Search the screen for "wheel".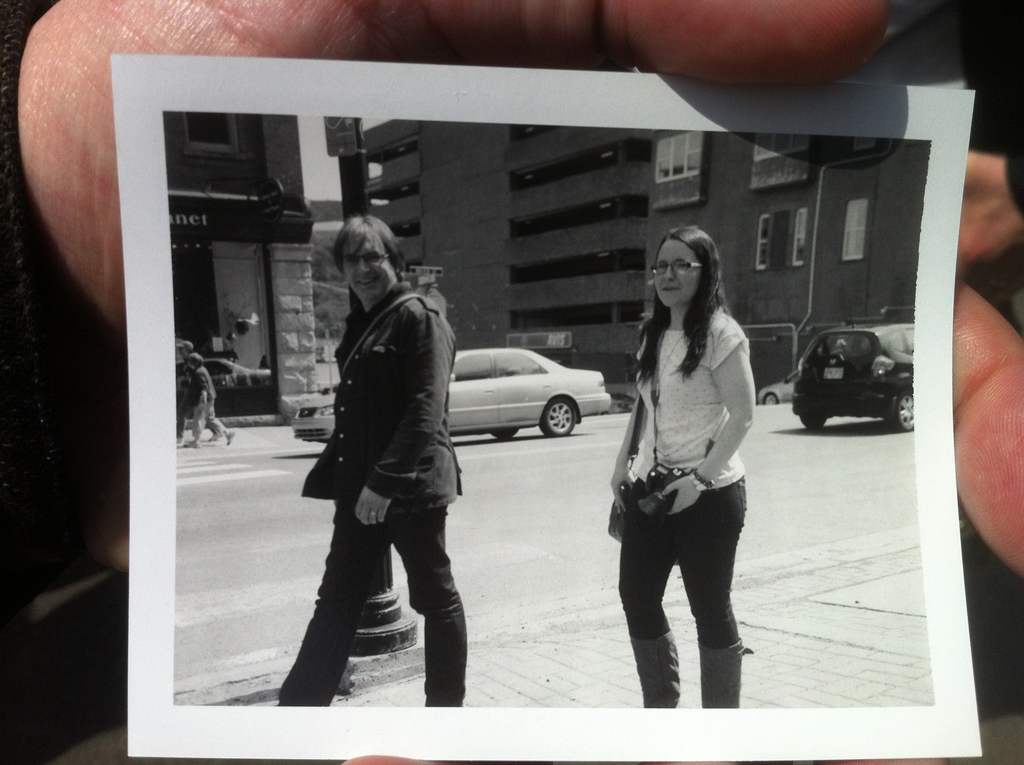
Found at rect(492, 426, 516, 437).
